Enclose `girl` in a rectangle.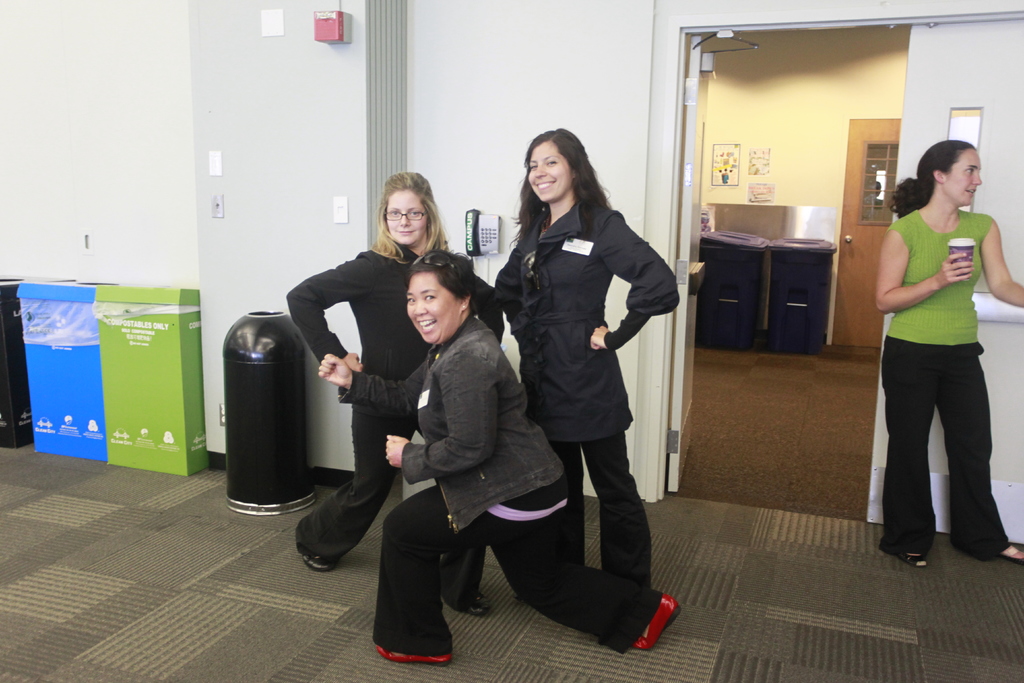
BBox(315, 253, 678, 667).
